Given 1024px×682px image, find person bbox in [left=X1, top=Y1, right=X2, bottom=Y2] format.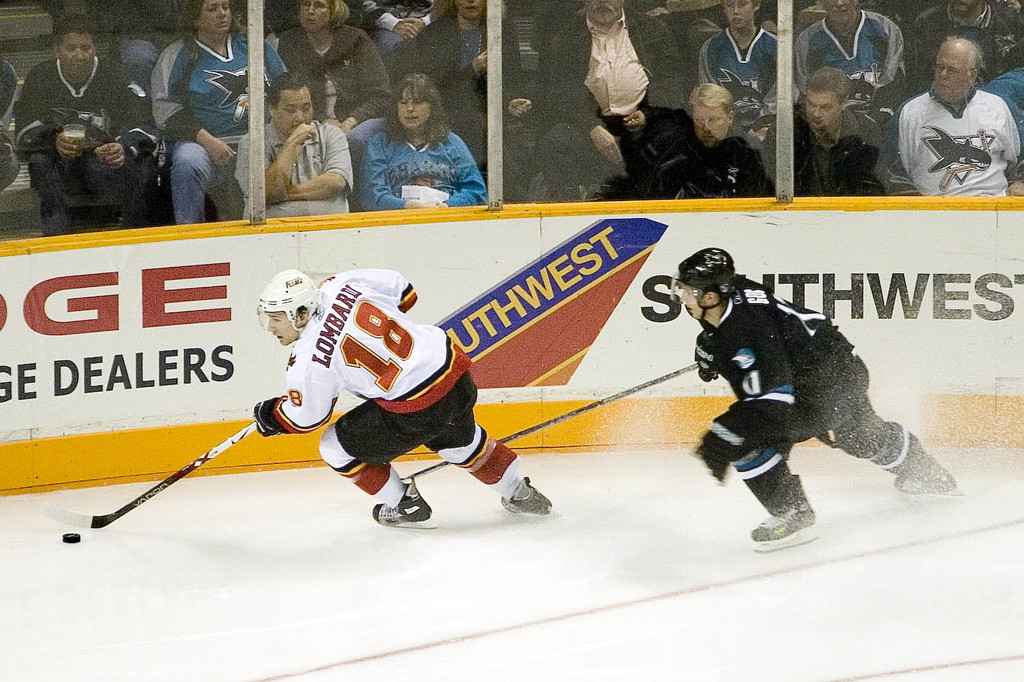
[left=251, top=272, right=551, bottom=525].
